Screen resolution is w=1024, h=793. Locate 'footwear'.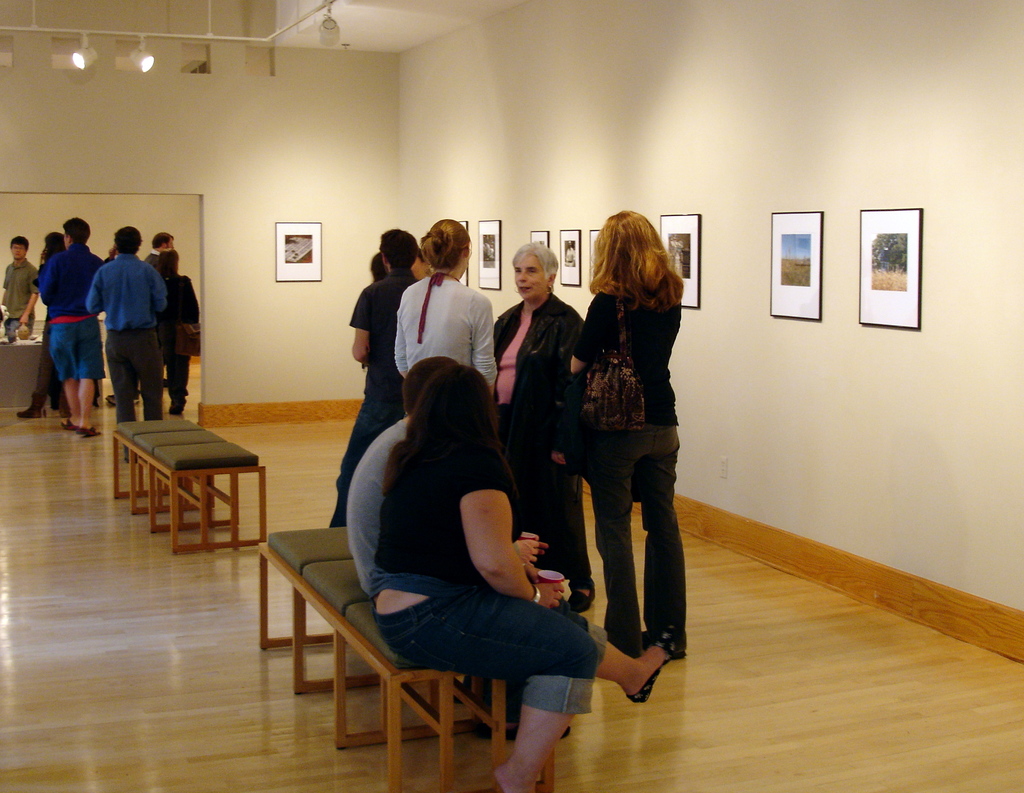
[left=61, top=413, right=70, bottom=428].
